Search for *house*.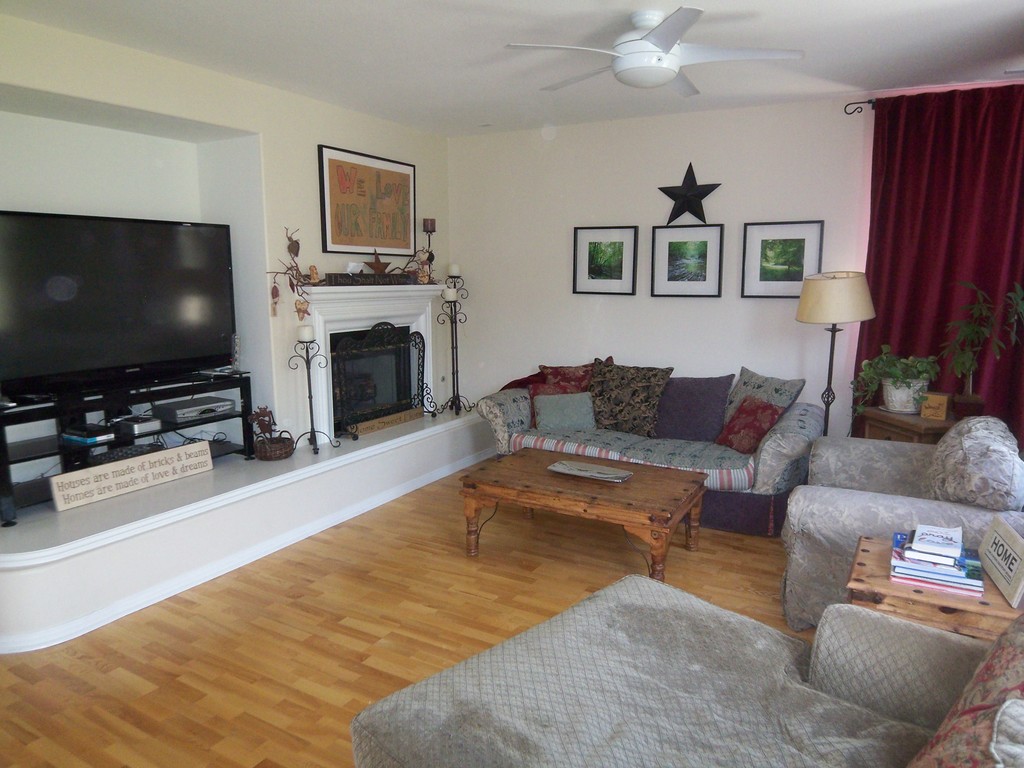
Found at [left=0, top=0, right=1023, bottom=767].
